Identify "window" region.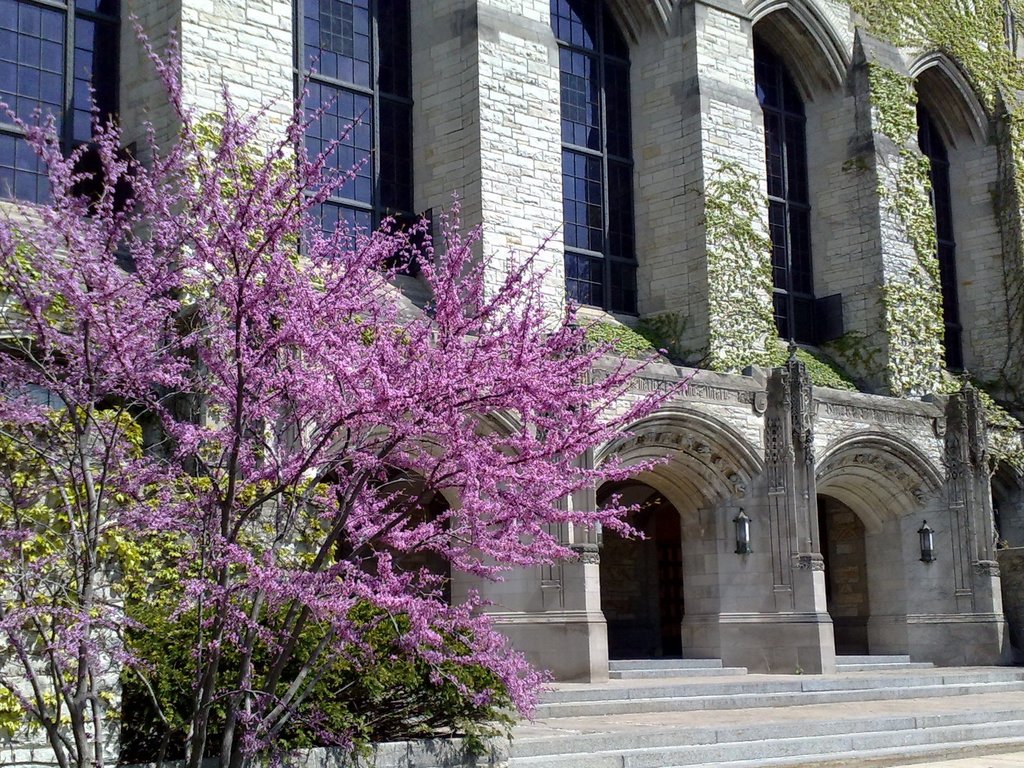
Region: x1=922, y1=103, x2=964, y2=372.
